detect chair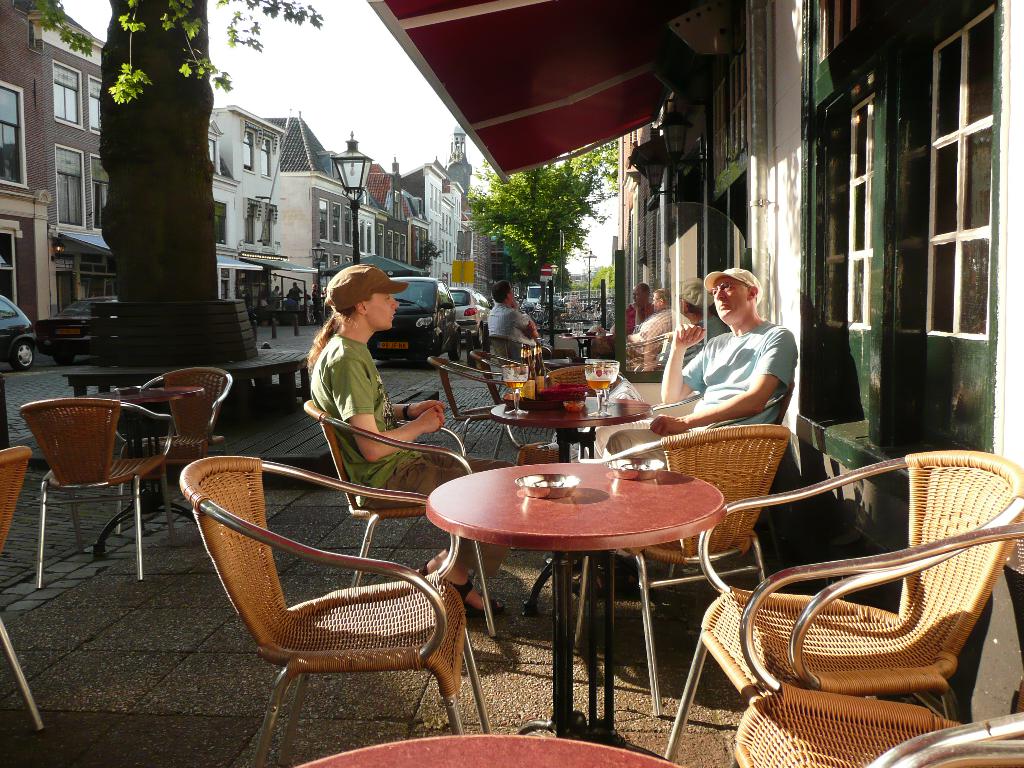
<bbox>730, 526, 1023, 767</bbox>
